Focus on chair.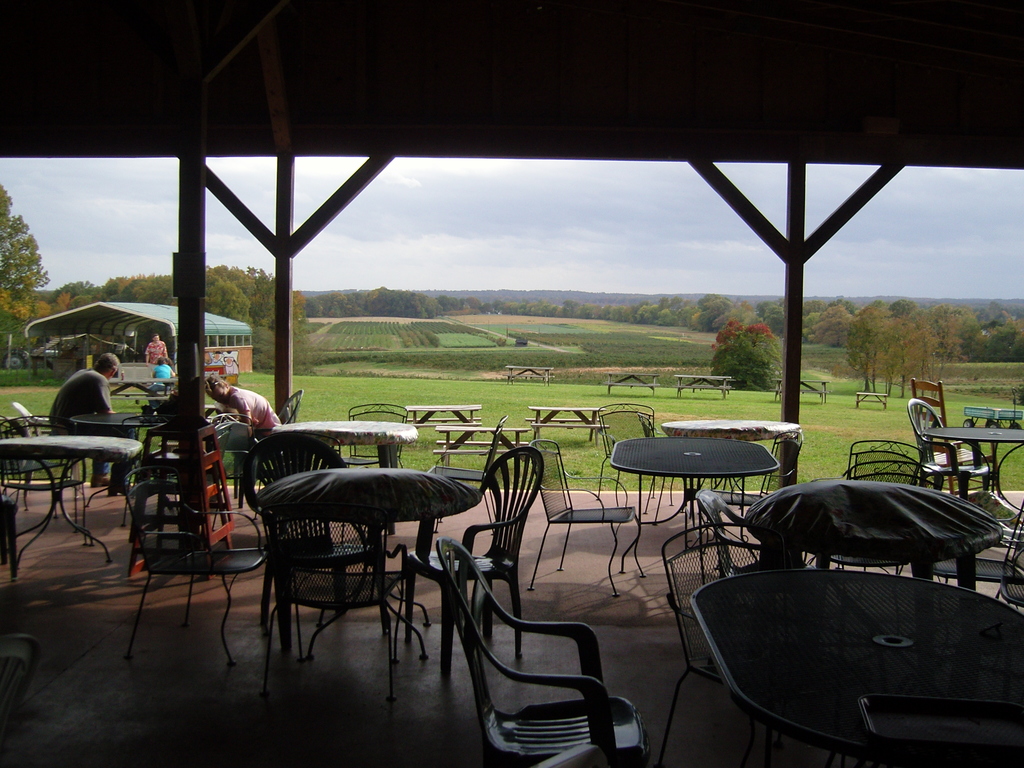
Focused at bbox=[906, 373, 993, 497].
